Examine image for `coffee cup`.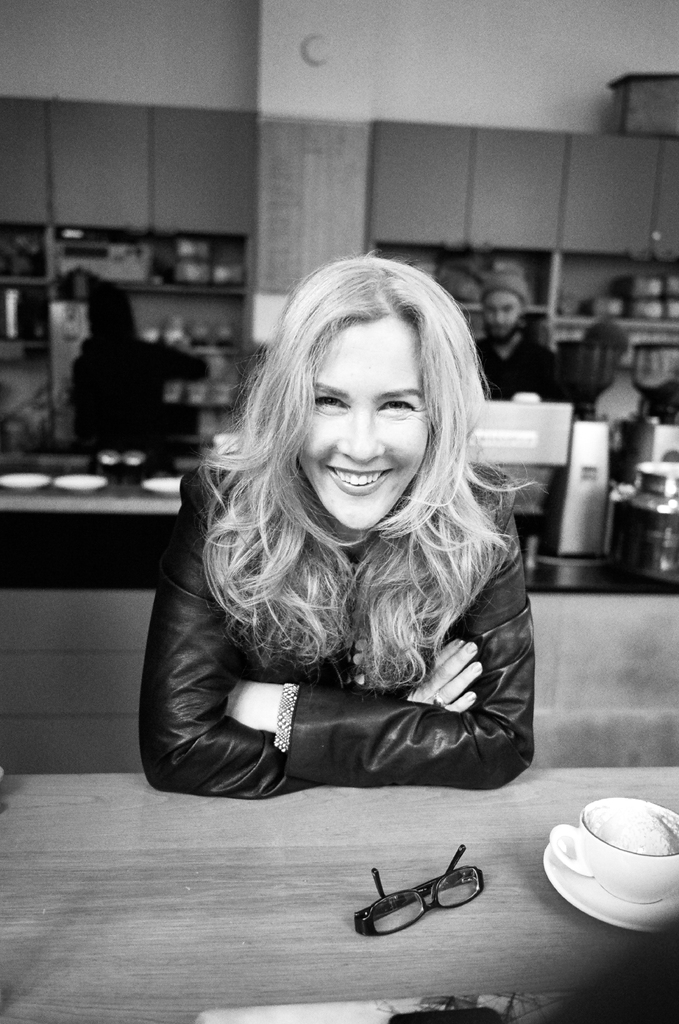
Examination result: [left=550, top=792, right=678, bottom=908].
